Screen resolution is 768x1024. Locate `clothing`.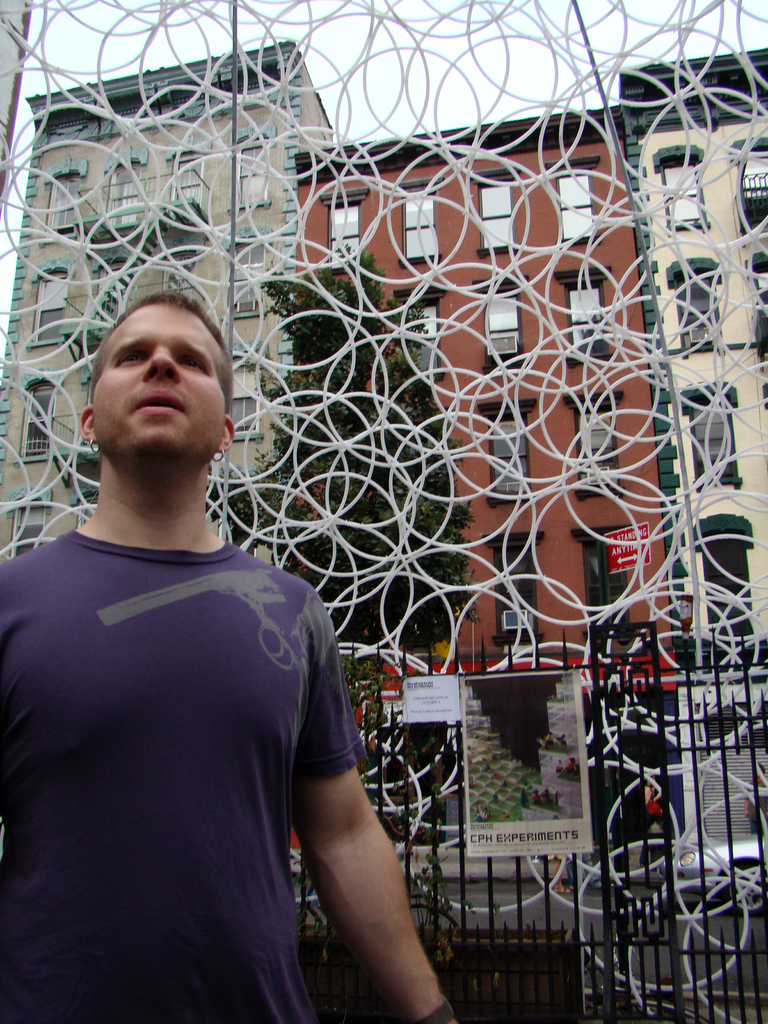
bbox(0, 536, 351, 1014).
